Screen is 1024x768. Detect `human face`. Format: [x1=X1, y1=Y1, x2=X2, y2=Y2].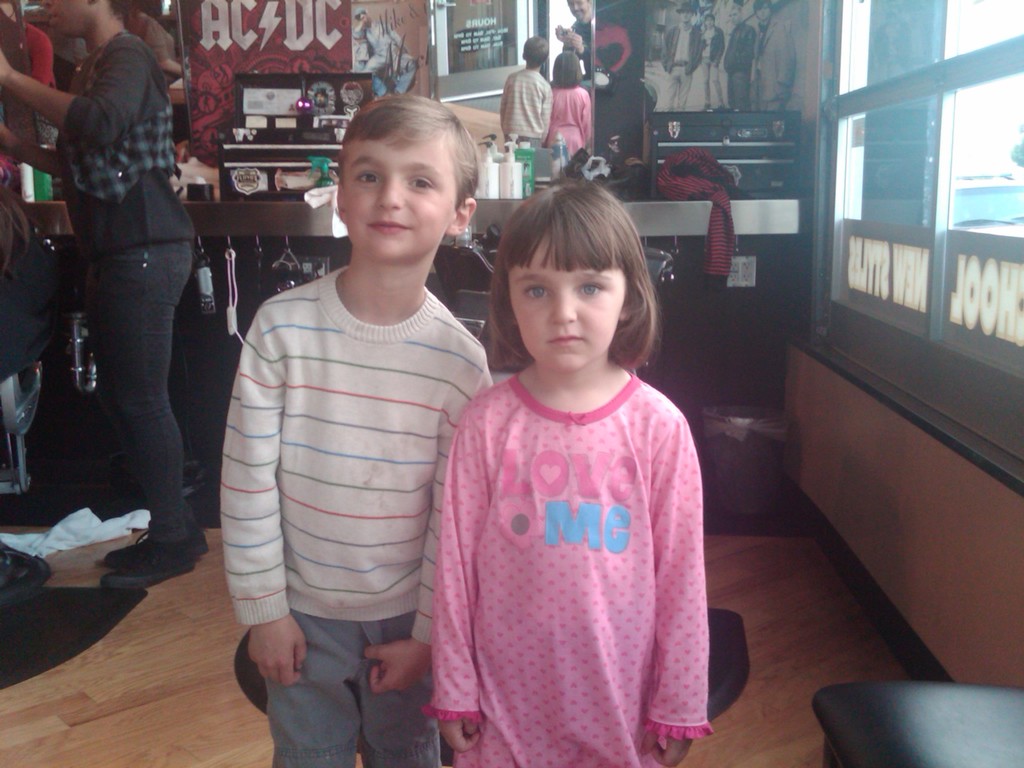
[x1=566, y1=1, x2=588, y2=20].
